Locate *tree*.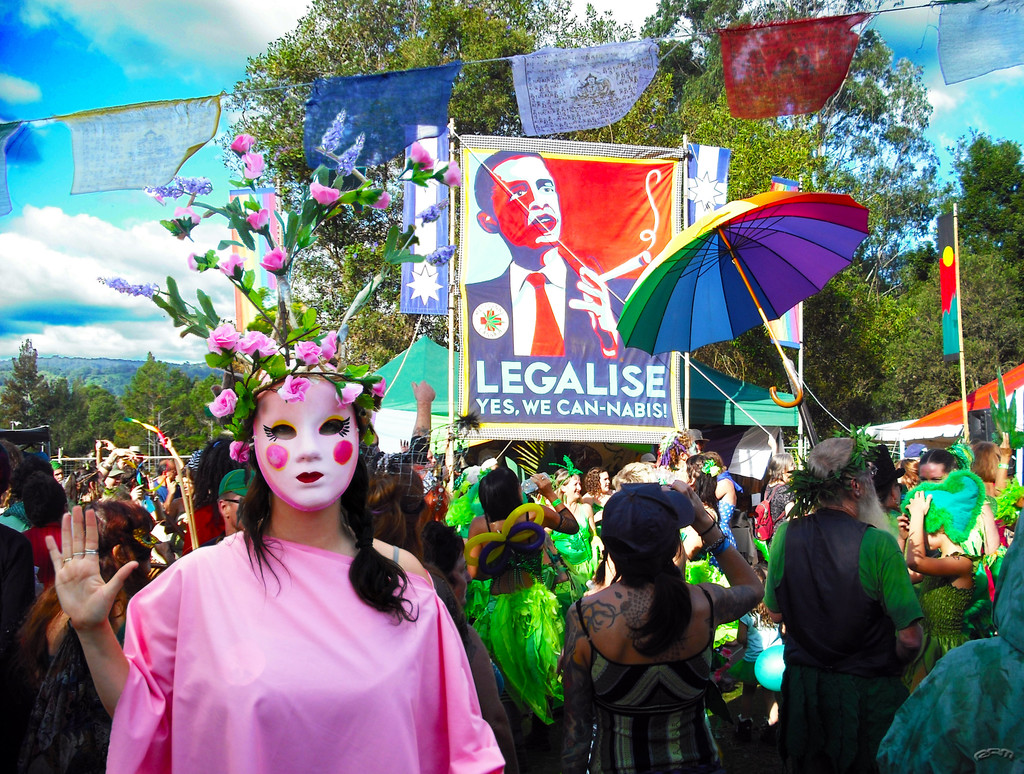
Bounding box: (left=45, top=385, right=83, bottom=431).
